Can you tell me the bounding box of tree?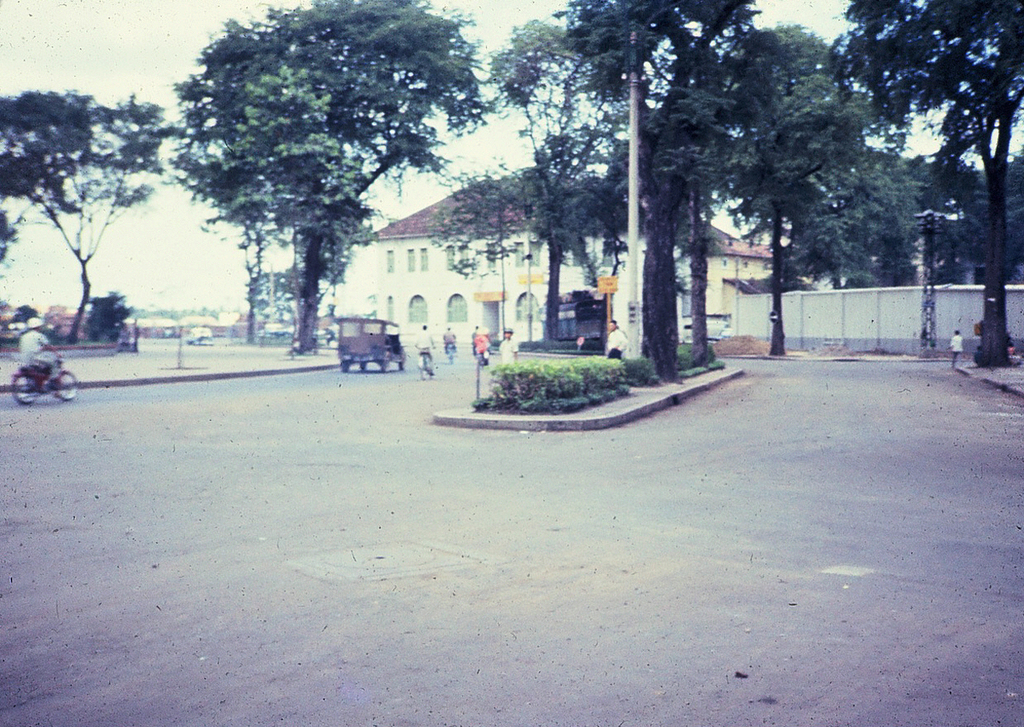
Rect(430, 160, 615, 330).
